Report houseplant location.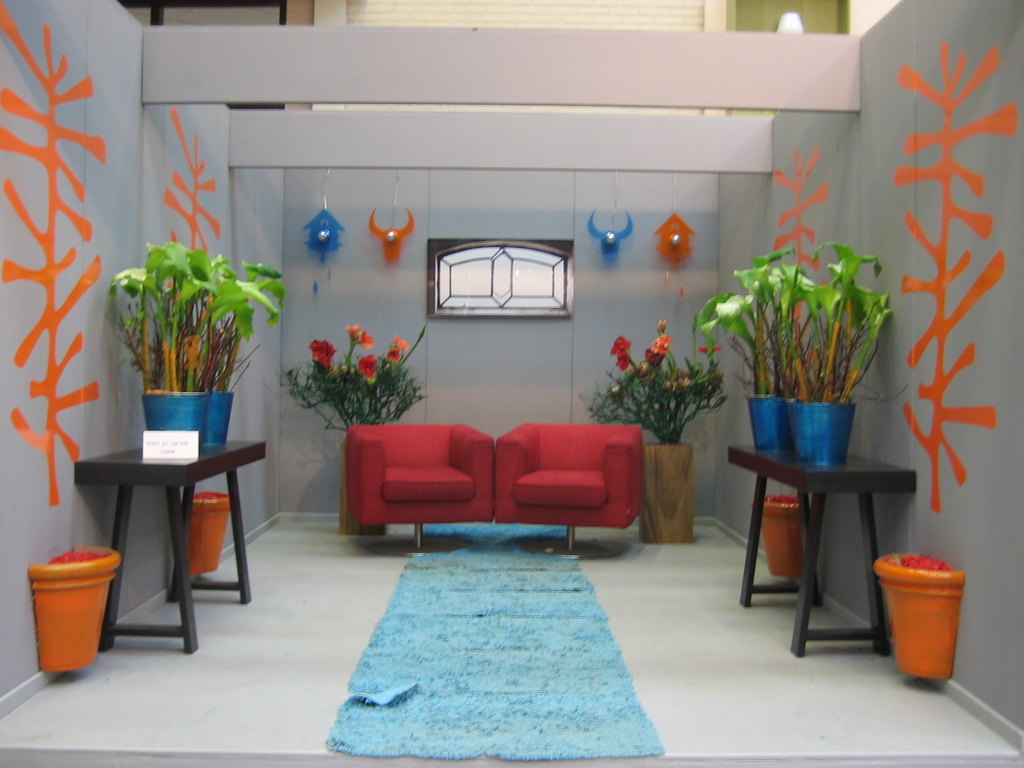
Report: [731, 248, 893, 465].
